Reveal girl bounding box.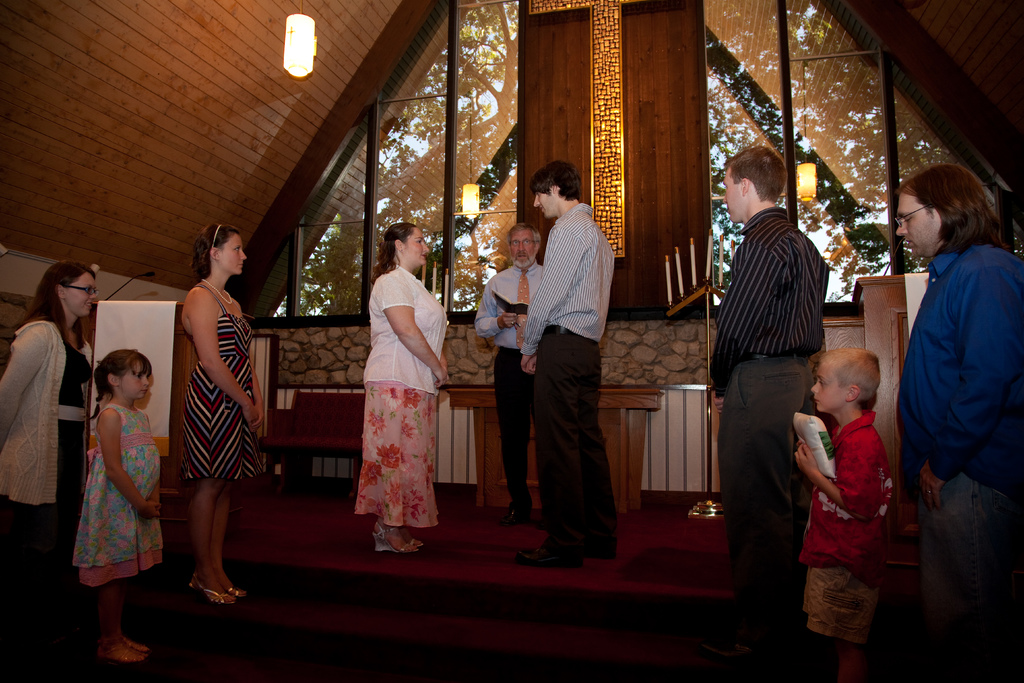
Revealed: [left=74, top=345, right=163, bottom=660].
